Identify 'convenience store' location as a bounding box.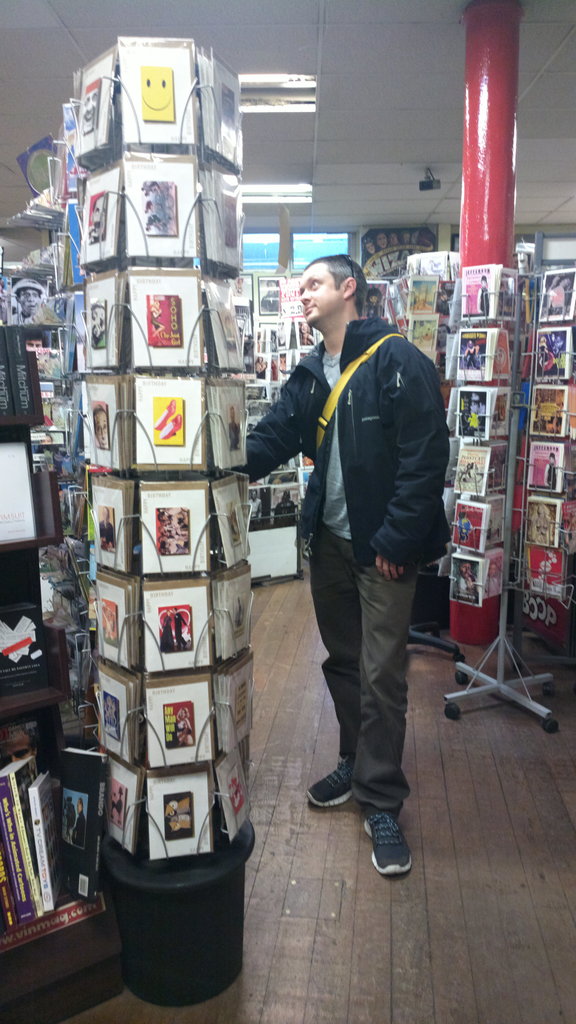
x1=0 y1=0 x2=575 y2=1023.
